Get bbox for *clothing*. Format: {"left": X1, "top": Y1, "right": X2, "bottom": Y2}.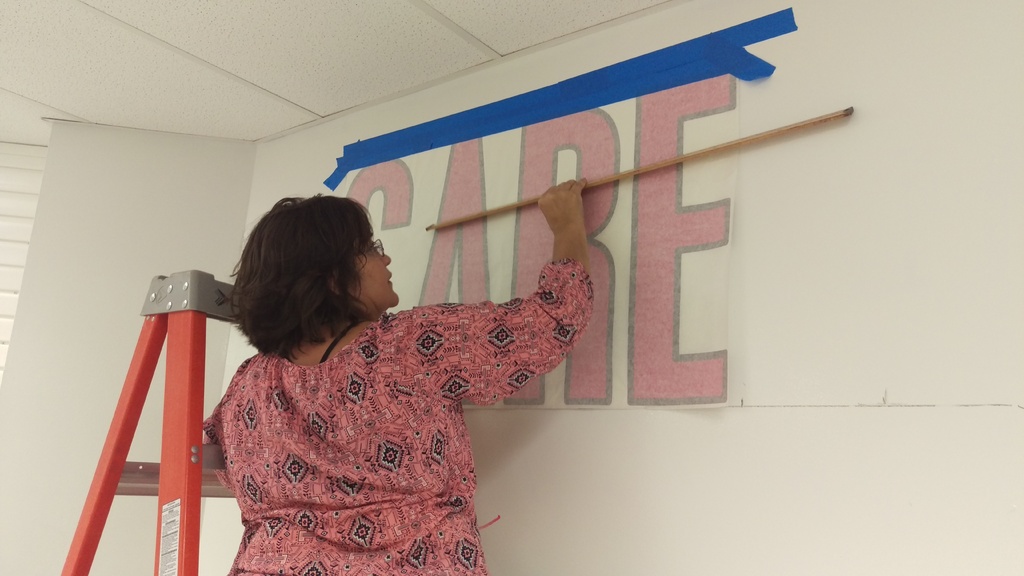
{"left": 189, "top": 236, "right": 591, "bottom": 564}.
